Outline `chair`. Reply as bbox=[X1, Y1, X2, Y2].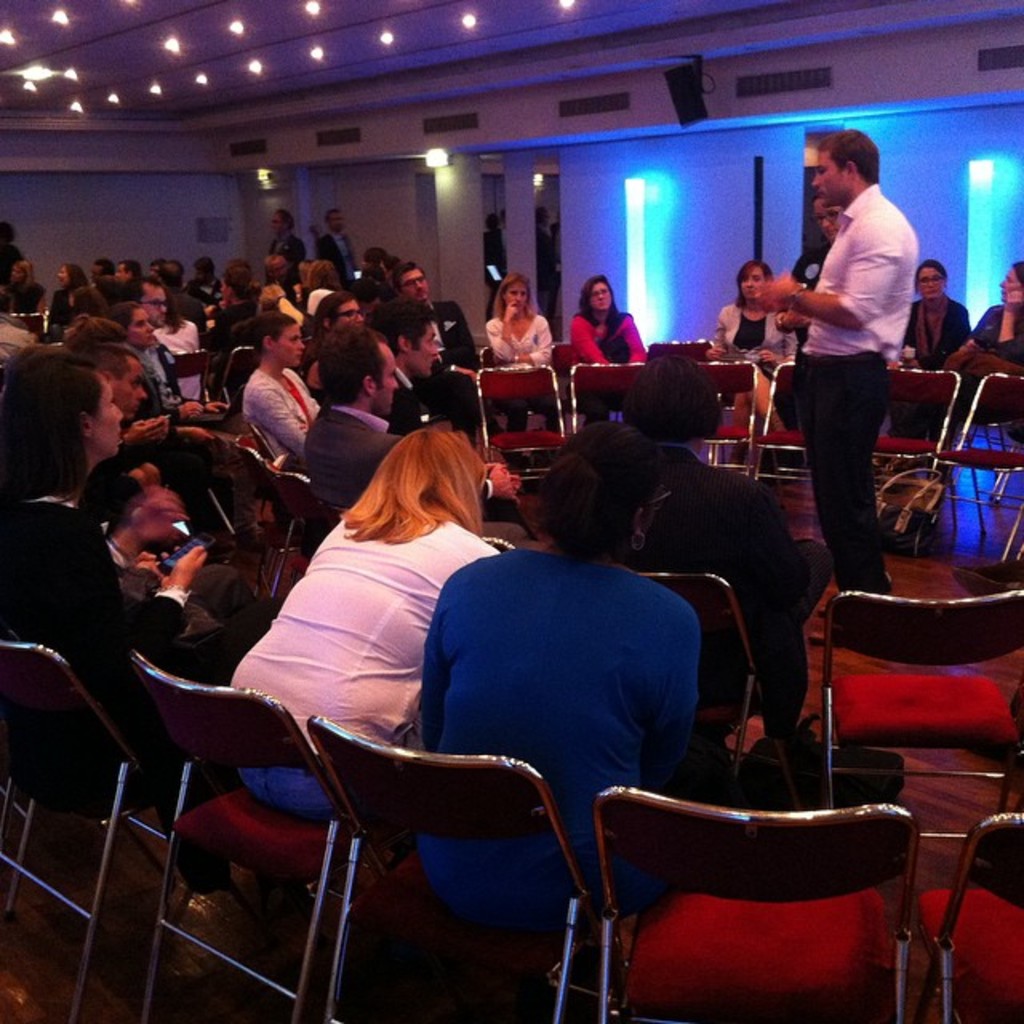
bbox=[566, 355, 650, 438].
